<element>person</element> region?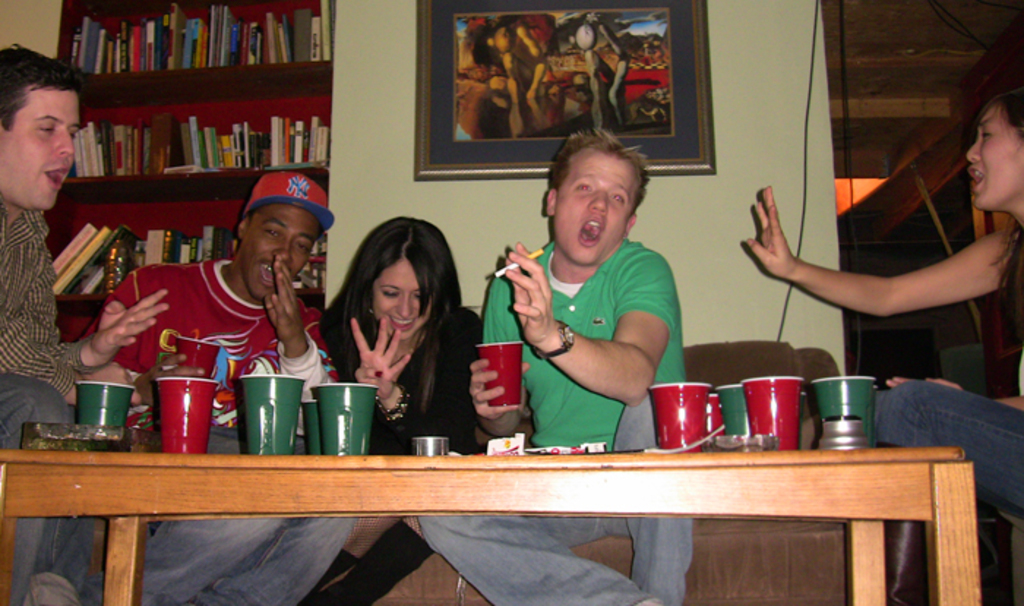
bbox=[0, 44, 167, 605]
